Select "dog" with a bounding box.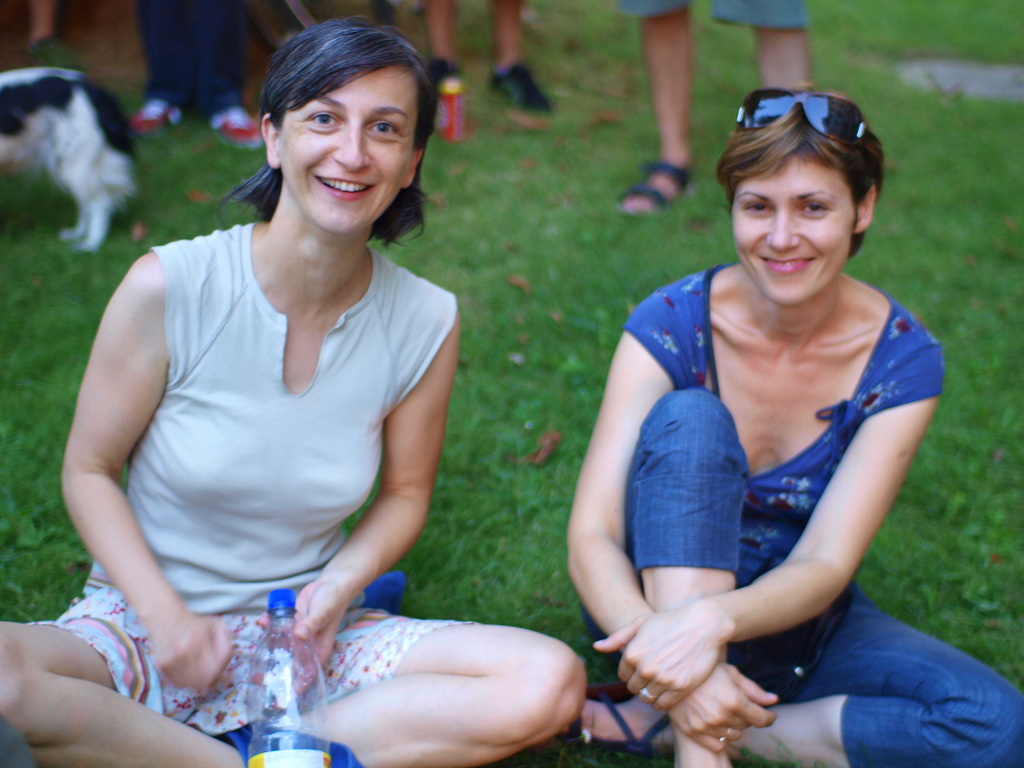
(x1=0, y1=67, x2=134, y2=253).
